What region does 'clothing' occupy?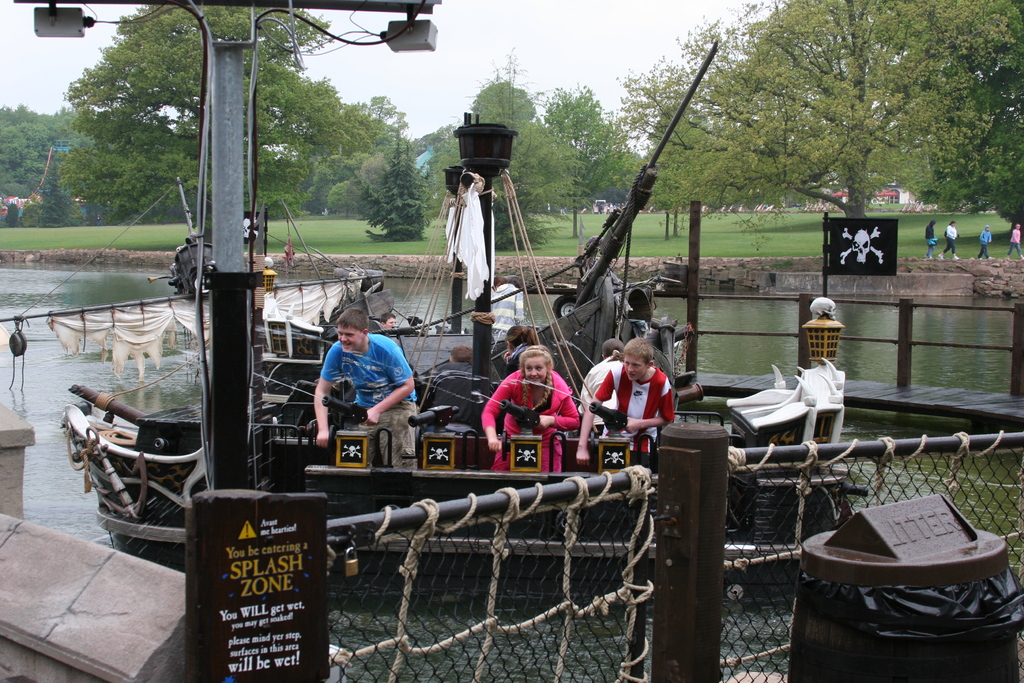
(x1=586, y1=361, x2=680, y2=457).
